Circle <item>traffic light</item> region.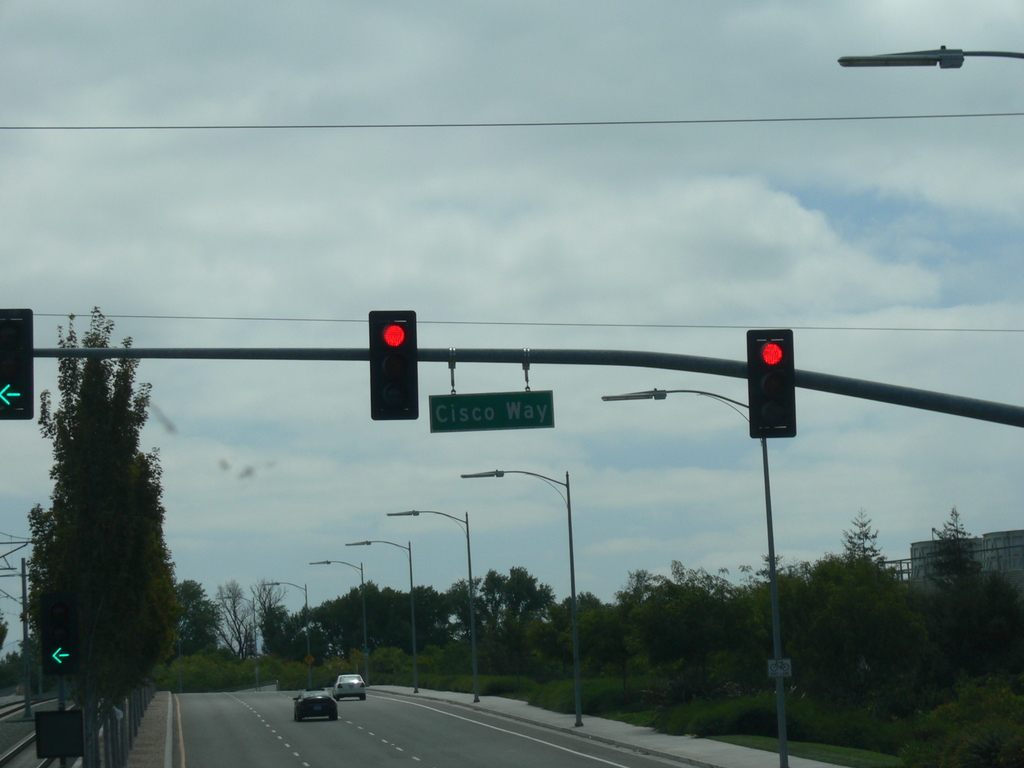
Region: 0,307,32,418.
